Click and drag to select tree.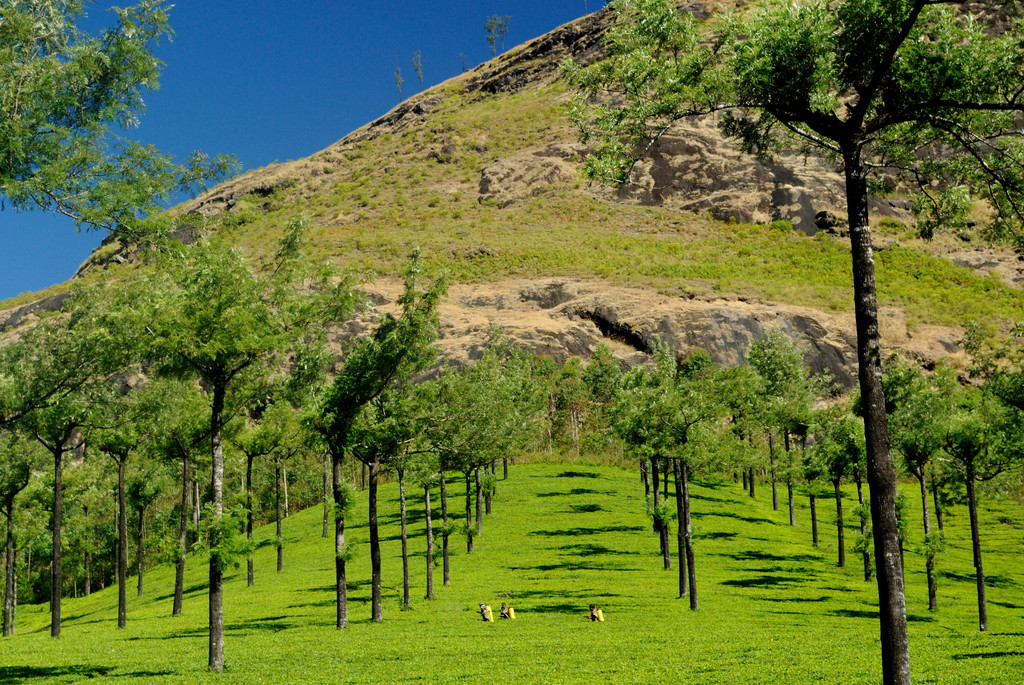
Selection: locate(483, 15, 514, 59).
